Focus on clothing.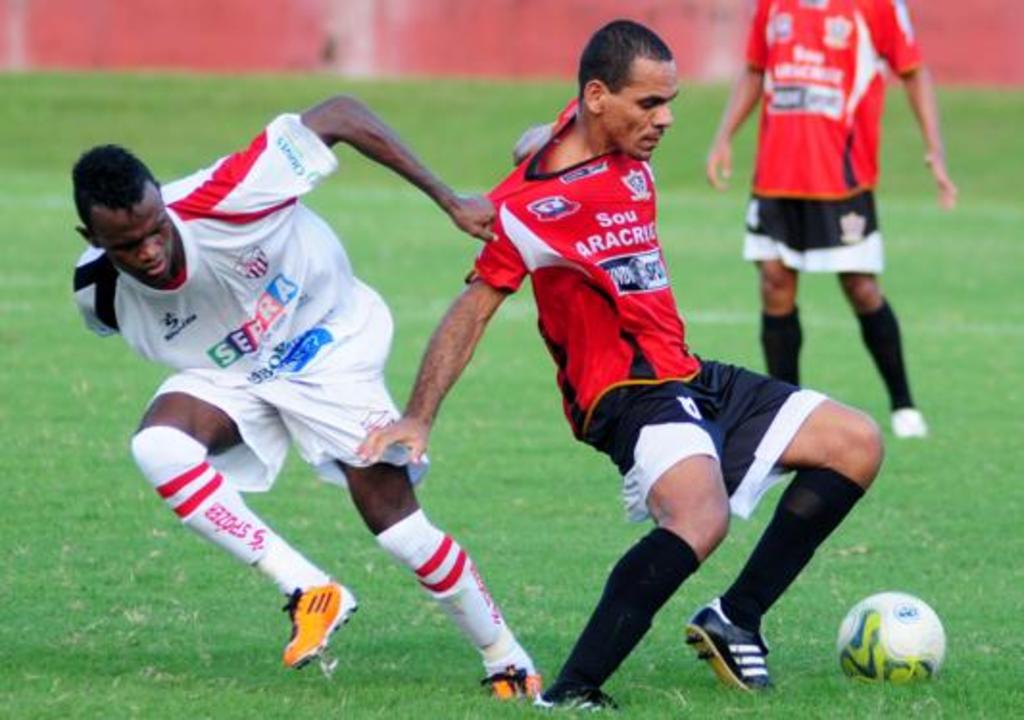
Focused at <bbox>745, 0, 922, 280</bbox>.
